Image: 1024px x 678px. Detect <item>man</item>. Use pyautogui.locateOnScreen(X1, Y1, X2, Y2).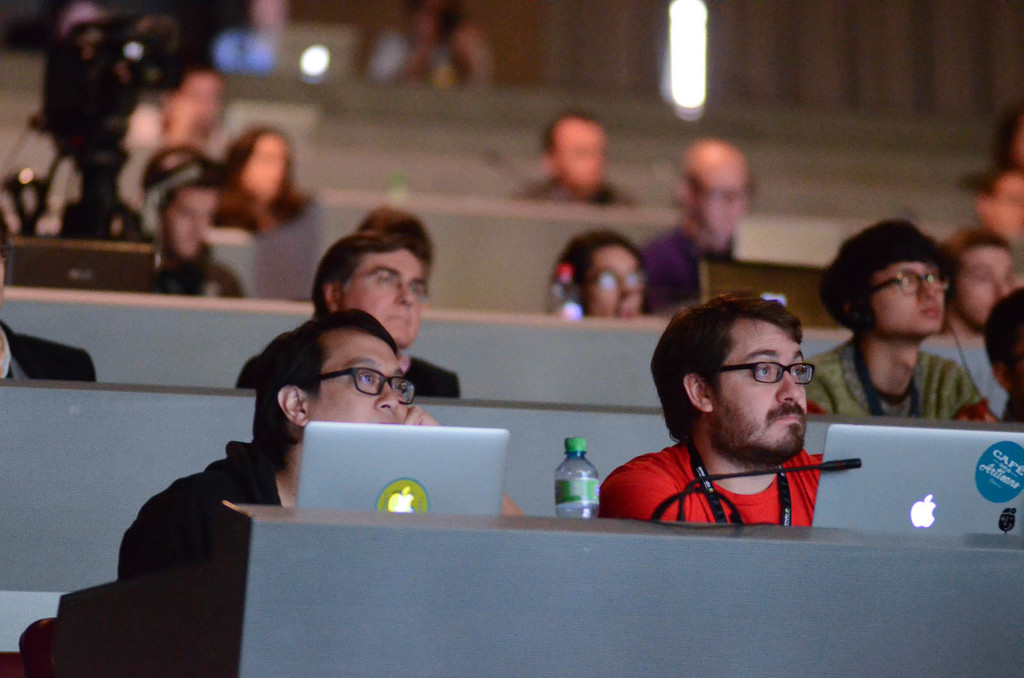
pyautogui.locateOnScreen(586, 292, 897, 546).
